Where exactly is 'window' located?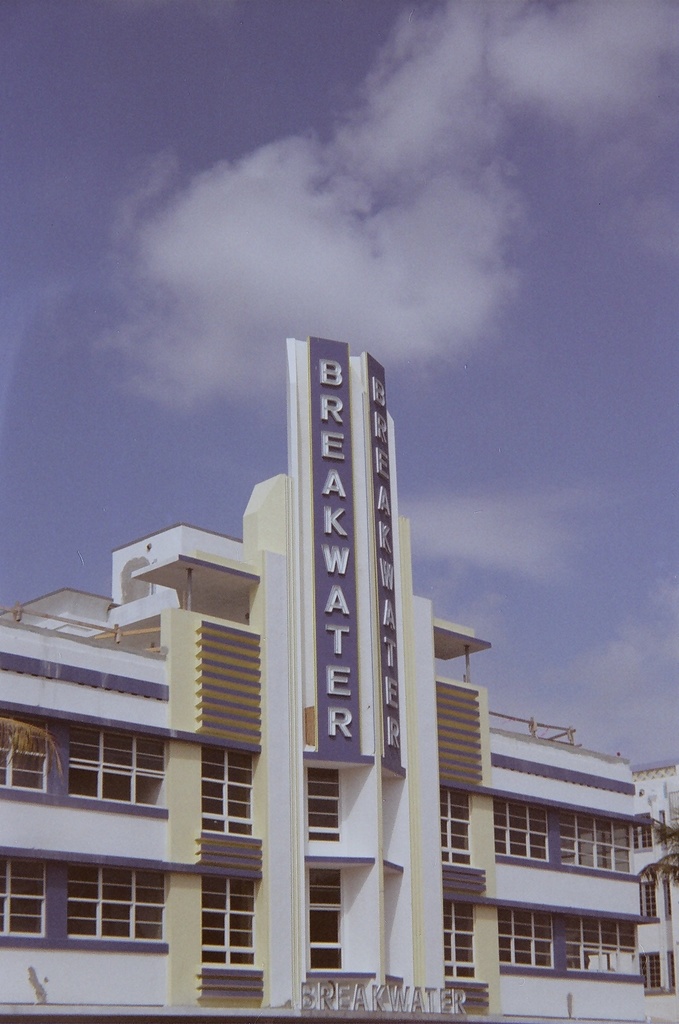
Its bounding box is 0,698,52,792.
